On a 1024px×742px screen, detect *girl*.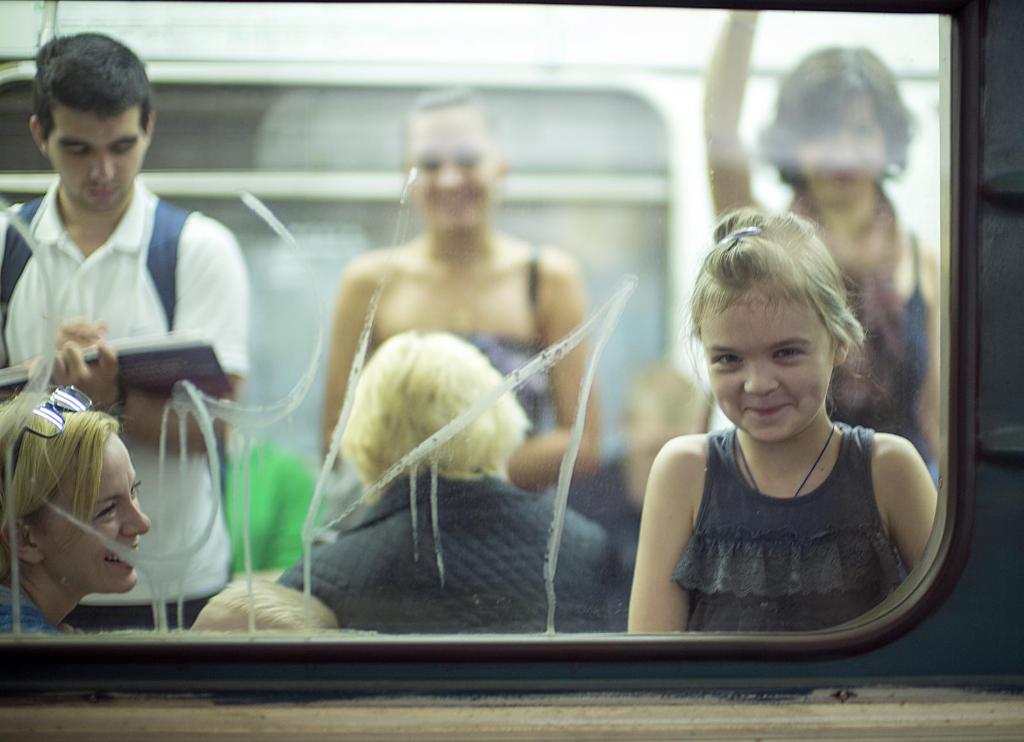
left=709, top=6, right=932, bottom=437.
